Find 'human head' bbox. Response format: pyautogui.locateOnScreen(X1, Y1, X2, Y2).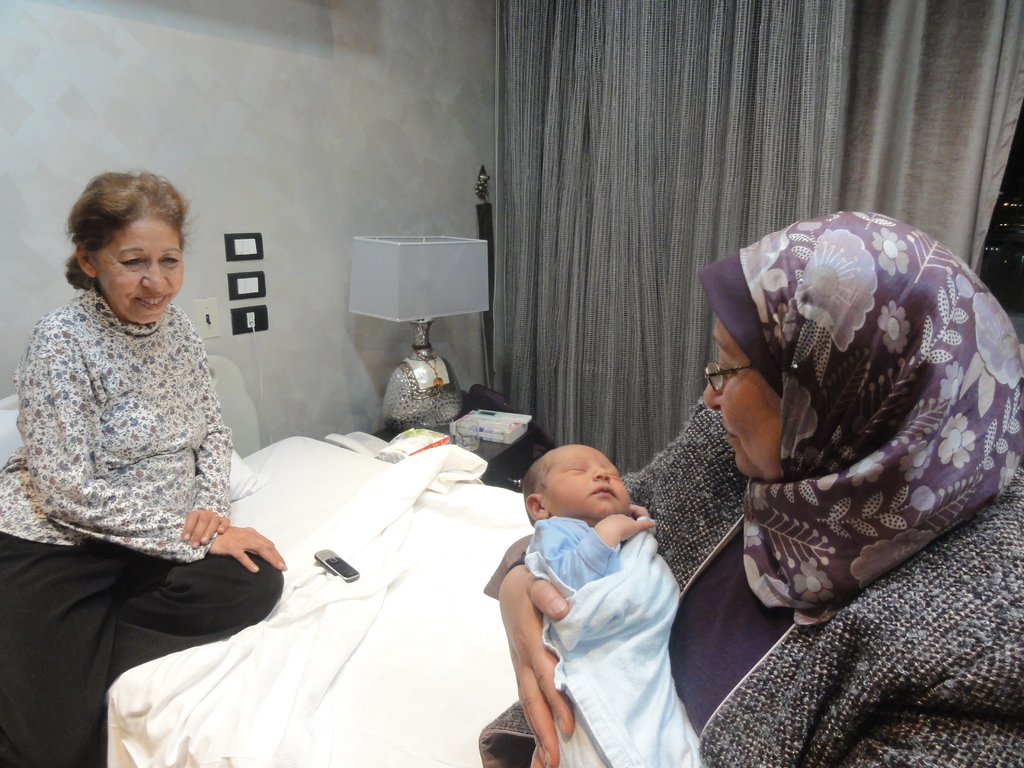
pyautogui.locateOnScreen(701, 208, 1023, 487).
